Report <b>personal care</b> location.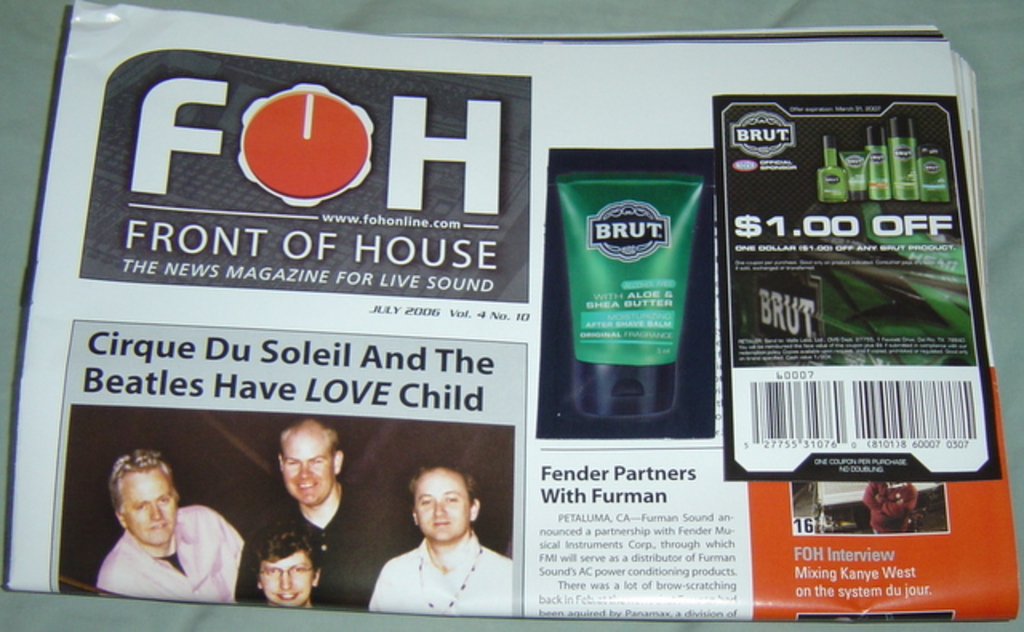
Report: x1=912, y1=134, x2=954, y2=206.
